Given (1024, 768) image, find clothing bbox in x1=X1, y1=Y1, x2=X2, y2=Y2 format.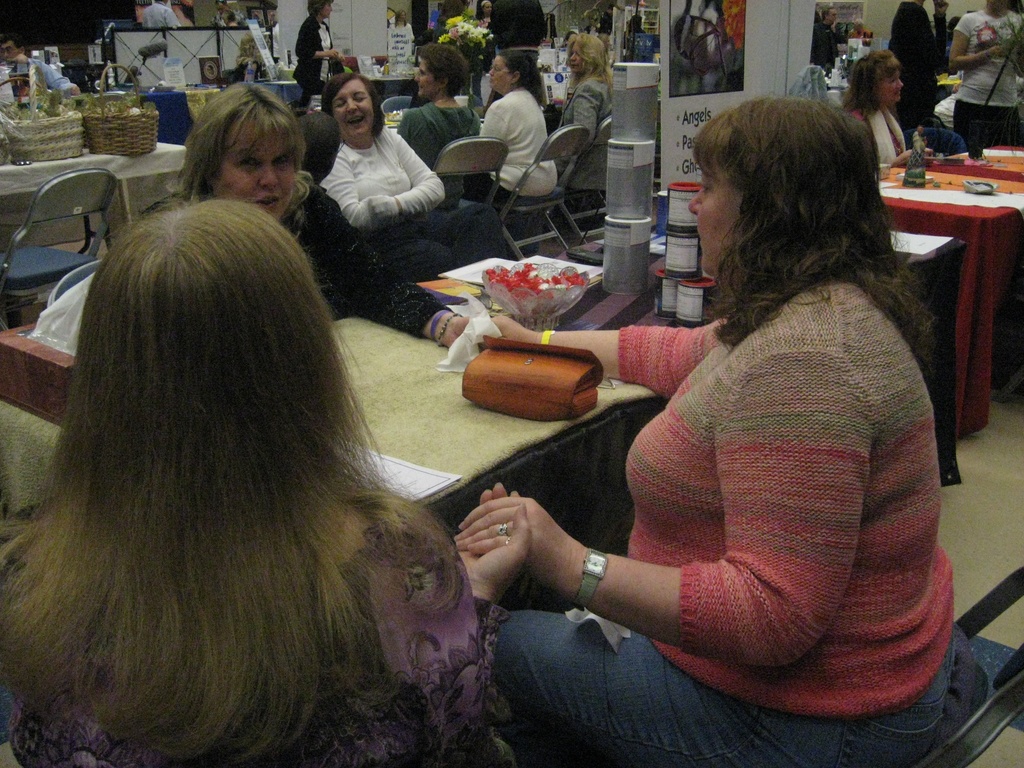
x1=952, y1=6, x2=1023, y2=151.
